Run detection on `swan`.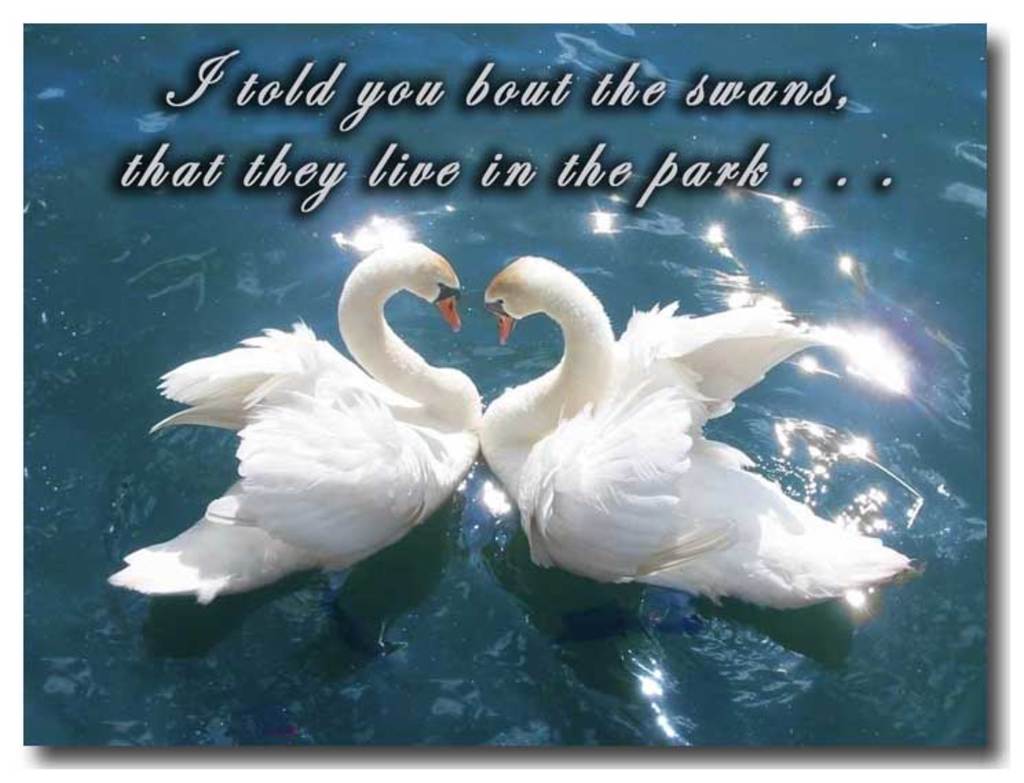
Result: (483,256,917,618).
